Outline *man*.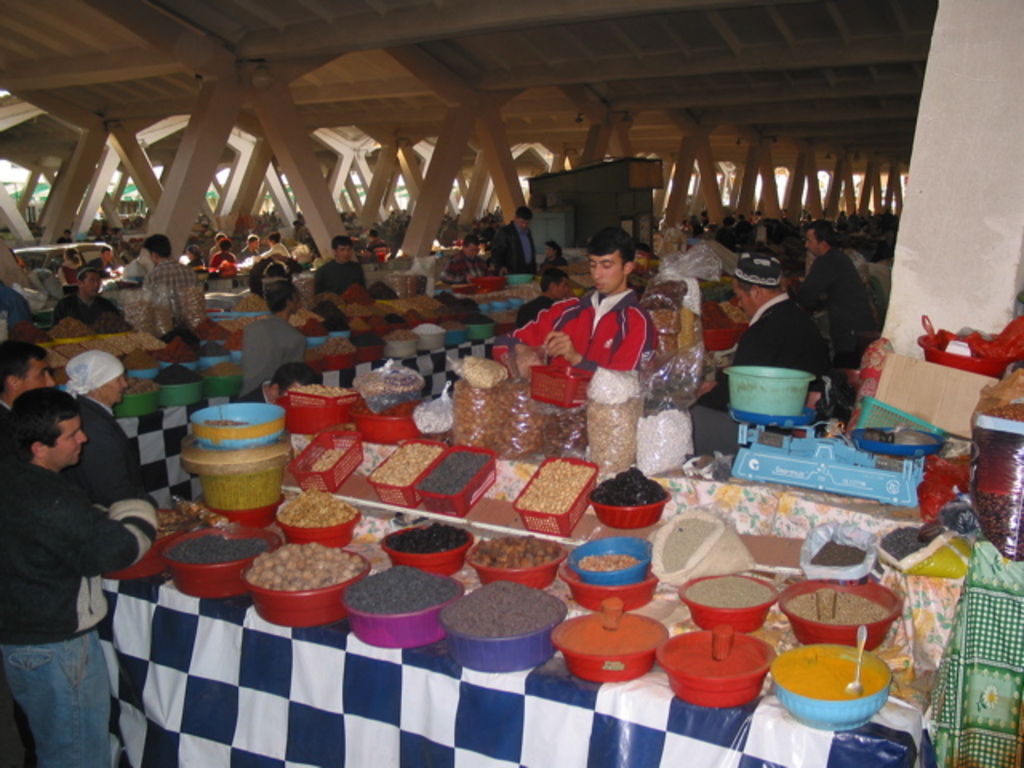
Outline: {"left": 0, "top": 387, "right": 157, "bottom": 766}.
